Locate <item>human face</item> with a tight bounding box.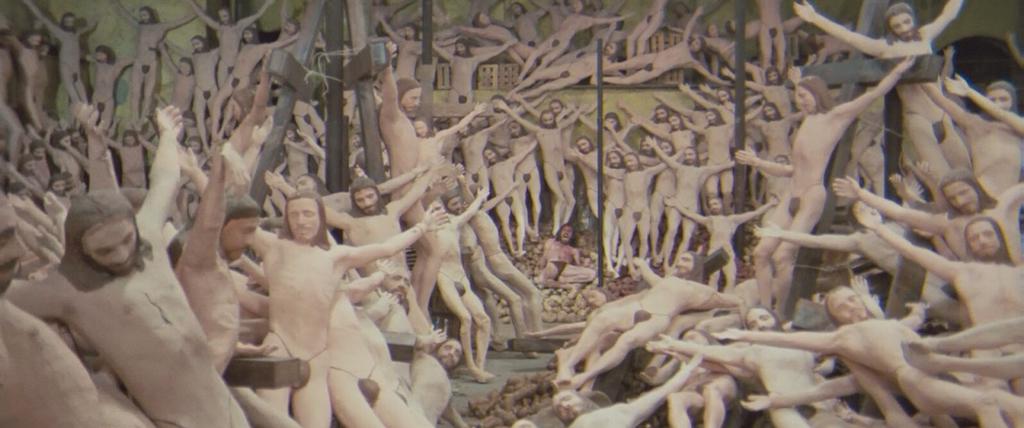
[x1=82, y1=226, x2=137, y2=275].
